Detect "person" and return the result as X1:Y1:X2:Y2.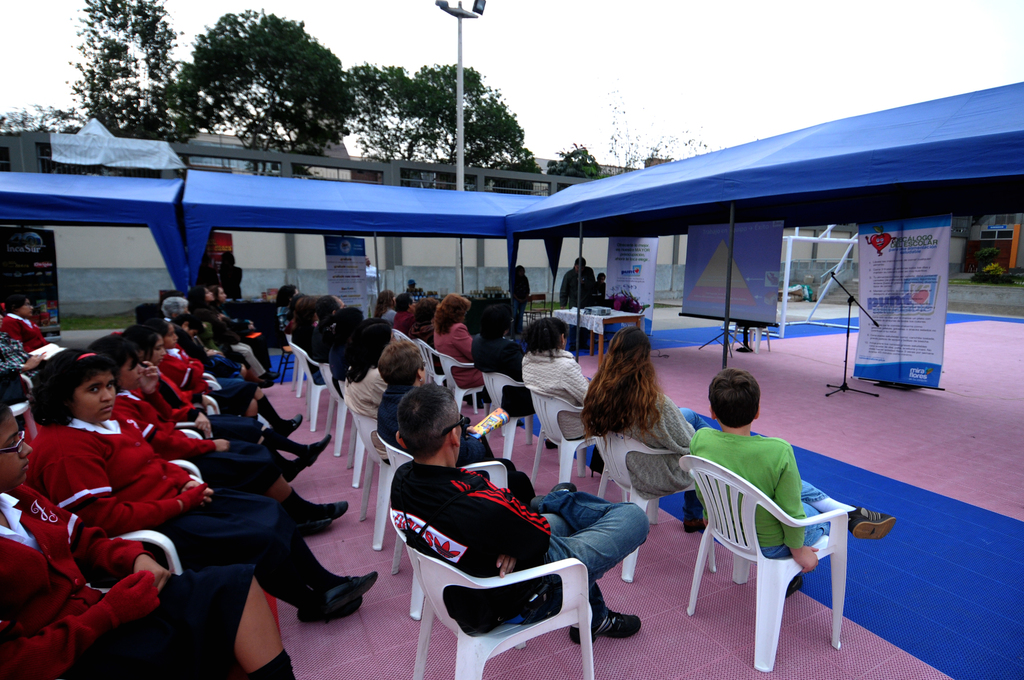
377:287:398:320.
